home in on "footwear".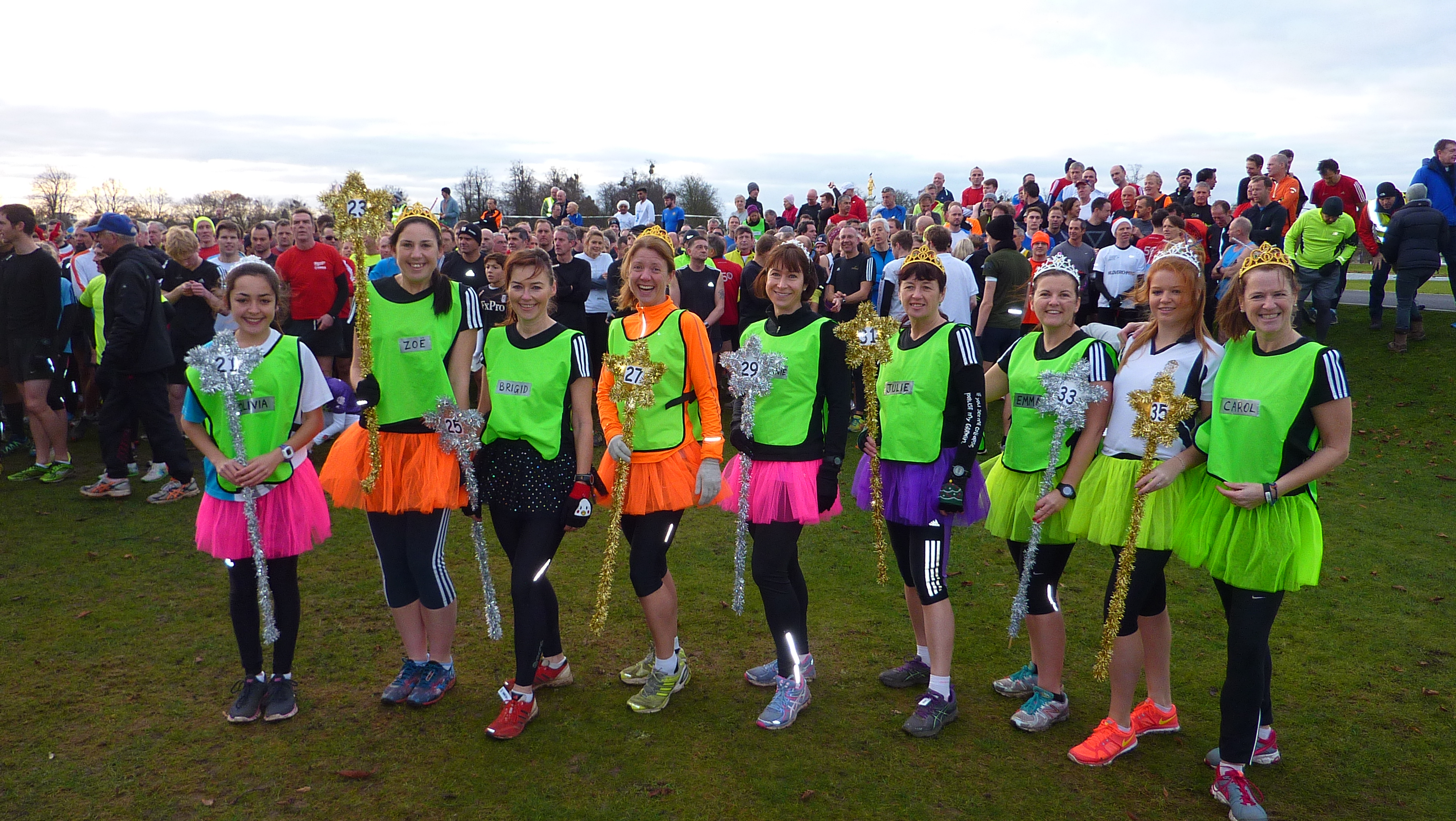
Homed in at pyautogui.locateOnScreen(359, 271, 384, 293).
